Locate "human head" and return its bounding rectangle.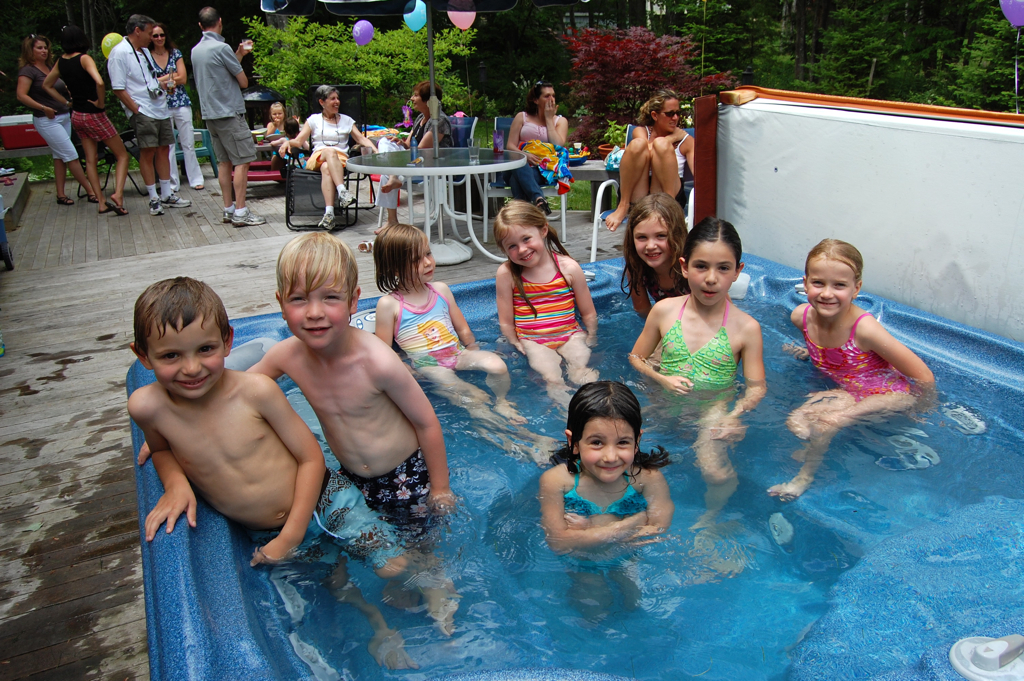
(801, 236, 860, 316).
